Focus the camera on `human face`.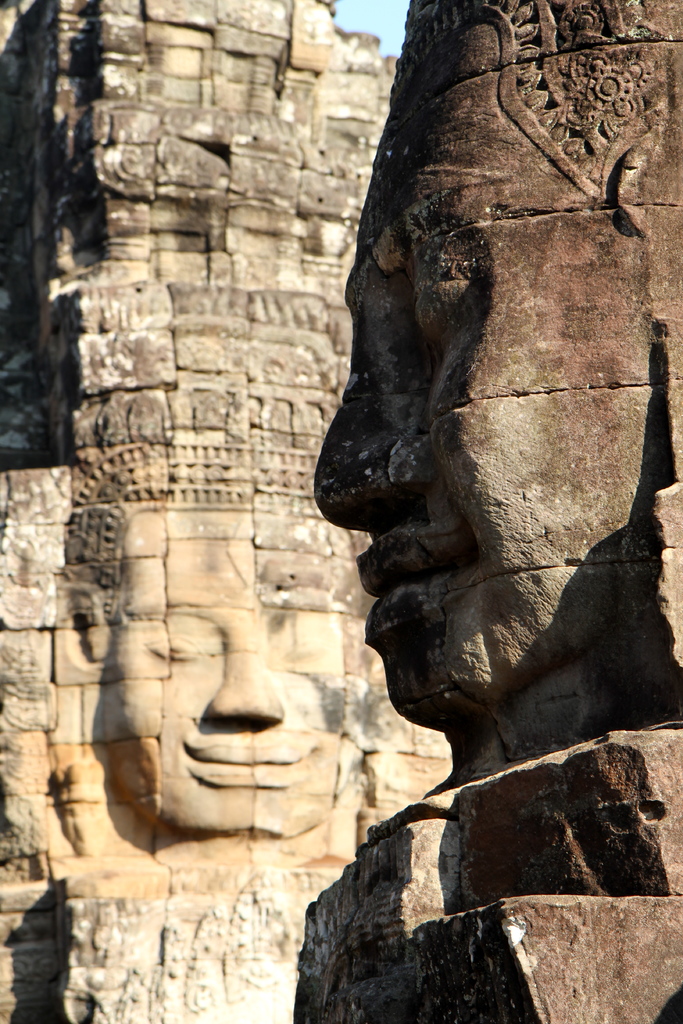
Focus region: rect(72, 549, 360, 838).
